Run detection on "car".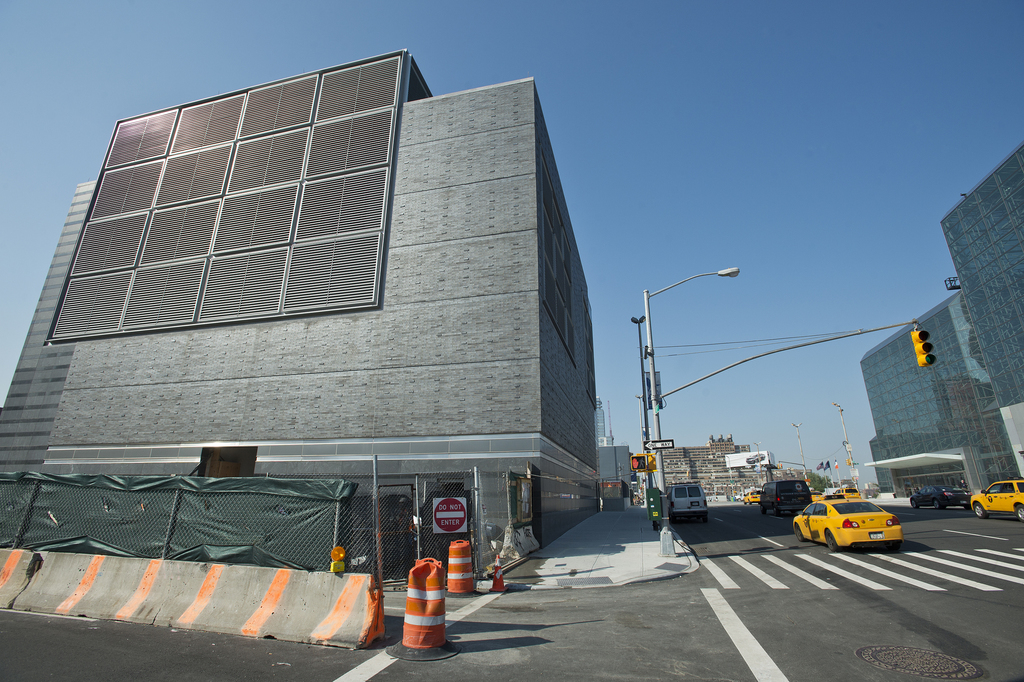
Result: bbox=(969, 479, 1023, 529).
